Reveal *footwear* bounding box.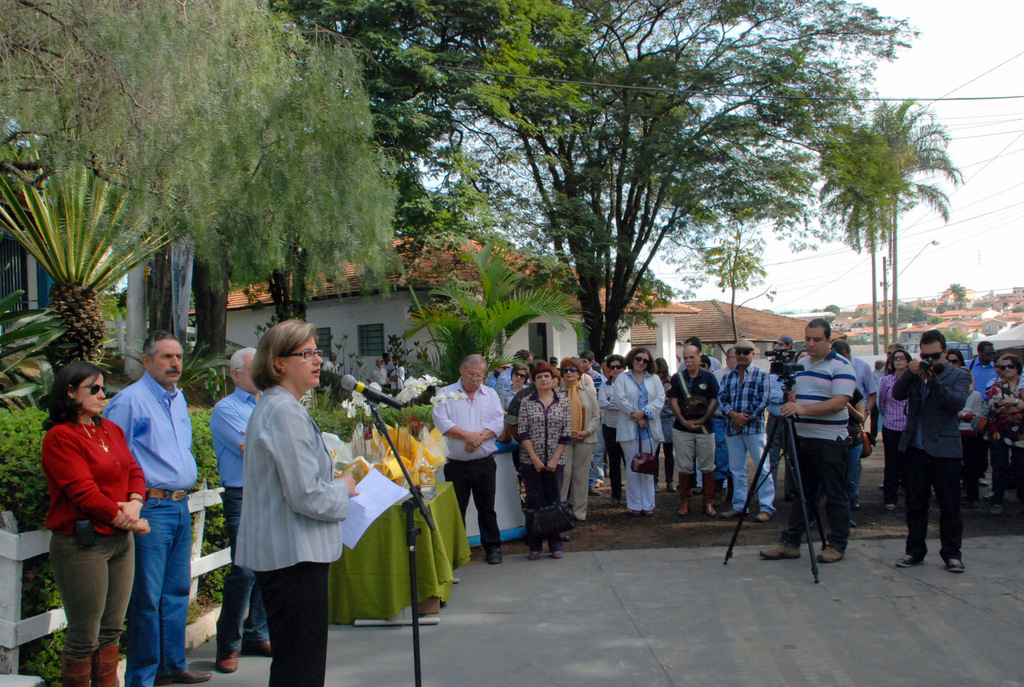
Revealed: x1=976, y1=476, x2=989, y2=489.
